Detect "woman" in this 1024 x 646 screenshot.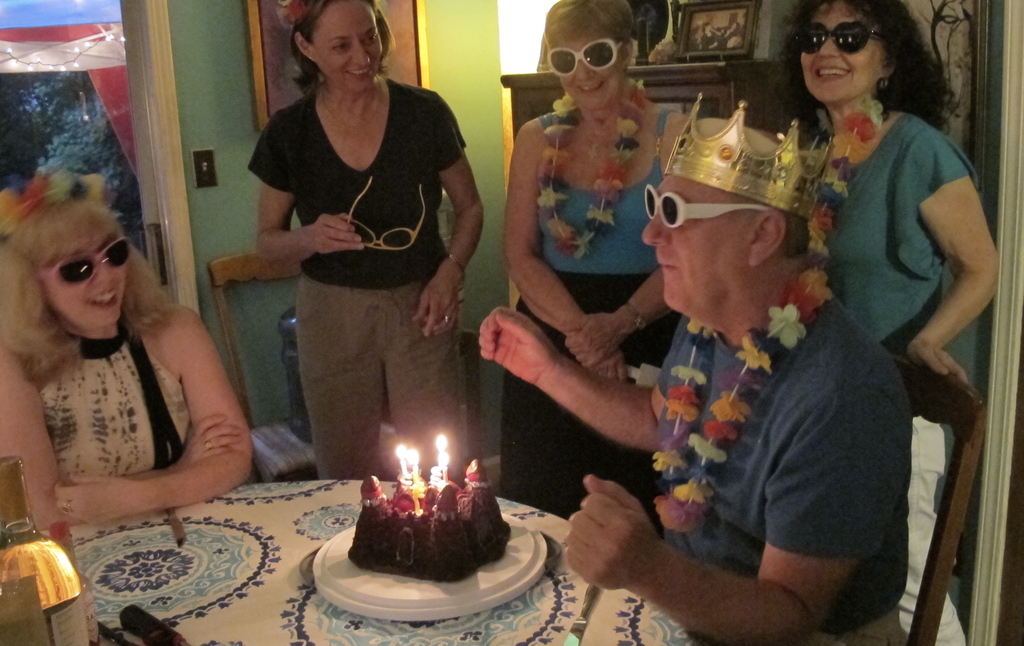
Detection: pyautogui.locateOnScreen(780, 0, 996, 645).
